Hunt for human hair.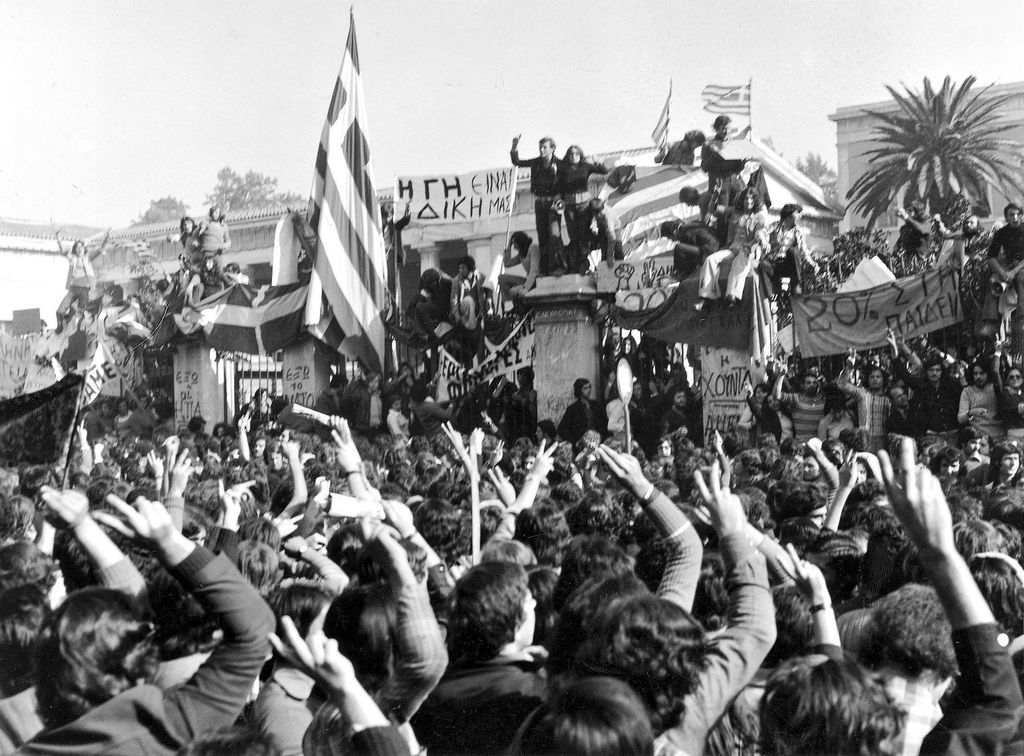
Hunted down at {"x1": 512, "y1": 231, "x2": 533, "y2": 260}.
